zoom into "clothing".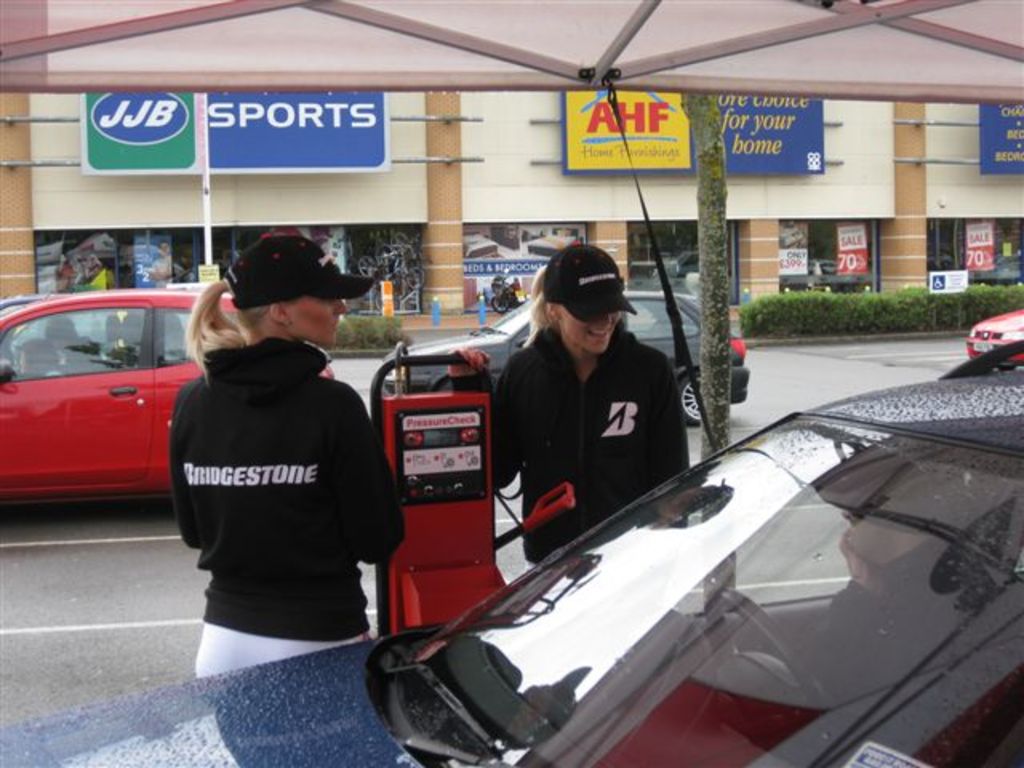
Zoom target: Rect(458, 323, 696, 573).
